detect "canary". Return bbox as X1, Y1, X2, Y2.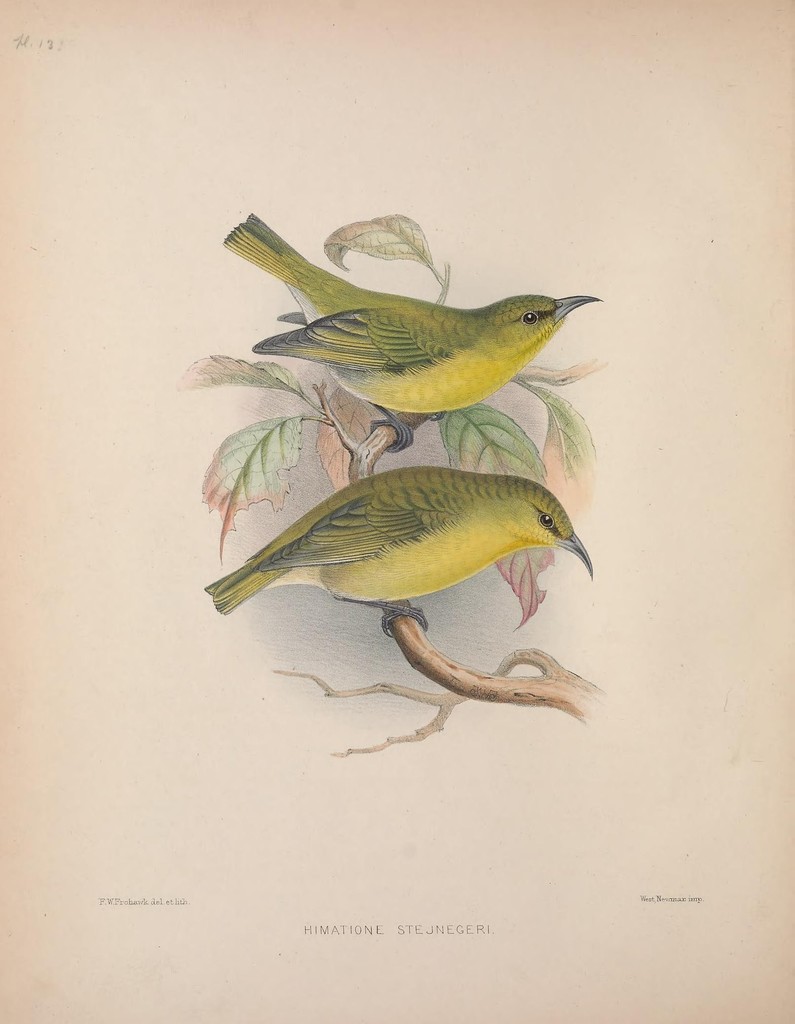
214, 209, 601, 451.
